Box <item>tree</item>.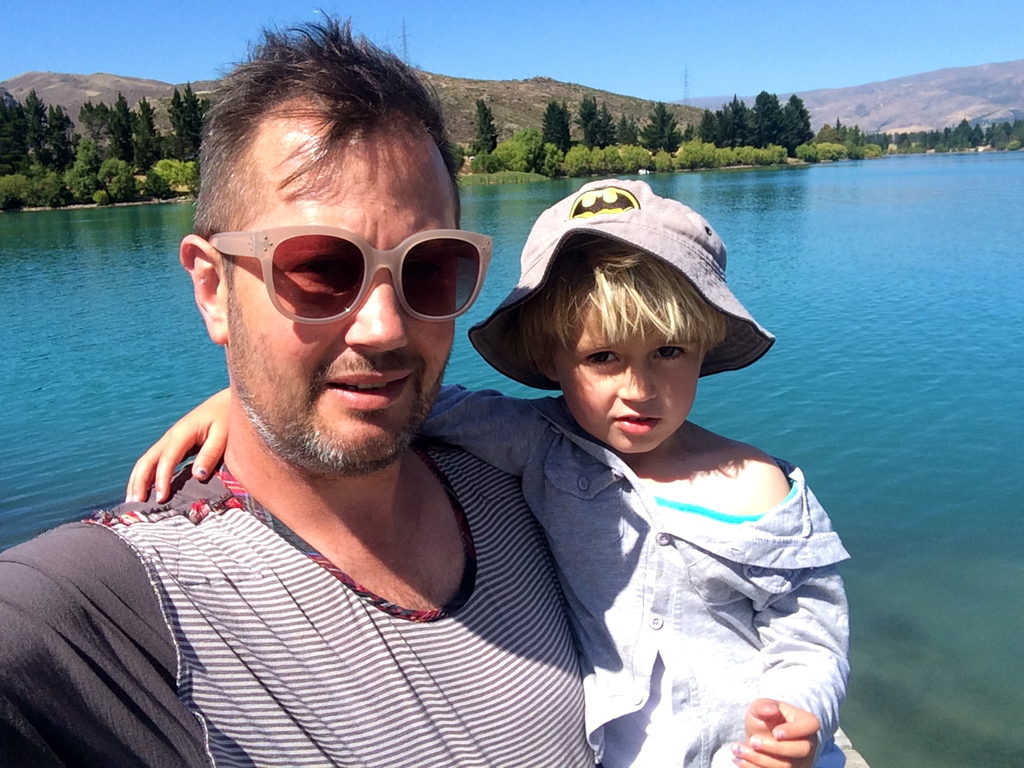
x1=721, y1=92, x2=757, y2=148.
